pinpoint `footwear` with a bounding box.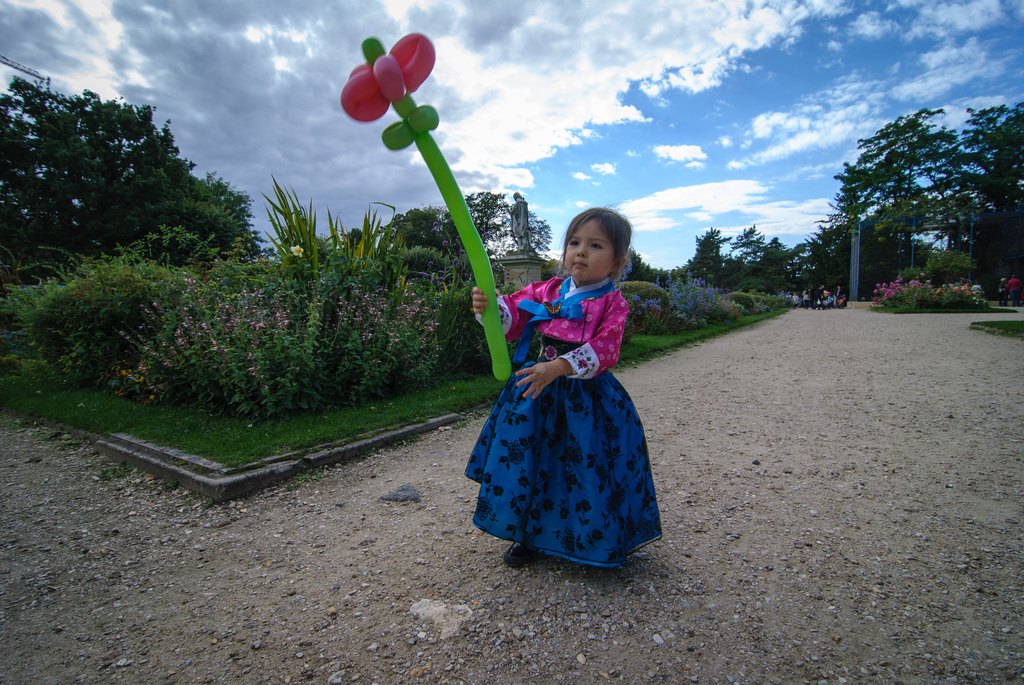
505, 536, 538, 569.
